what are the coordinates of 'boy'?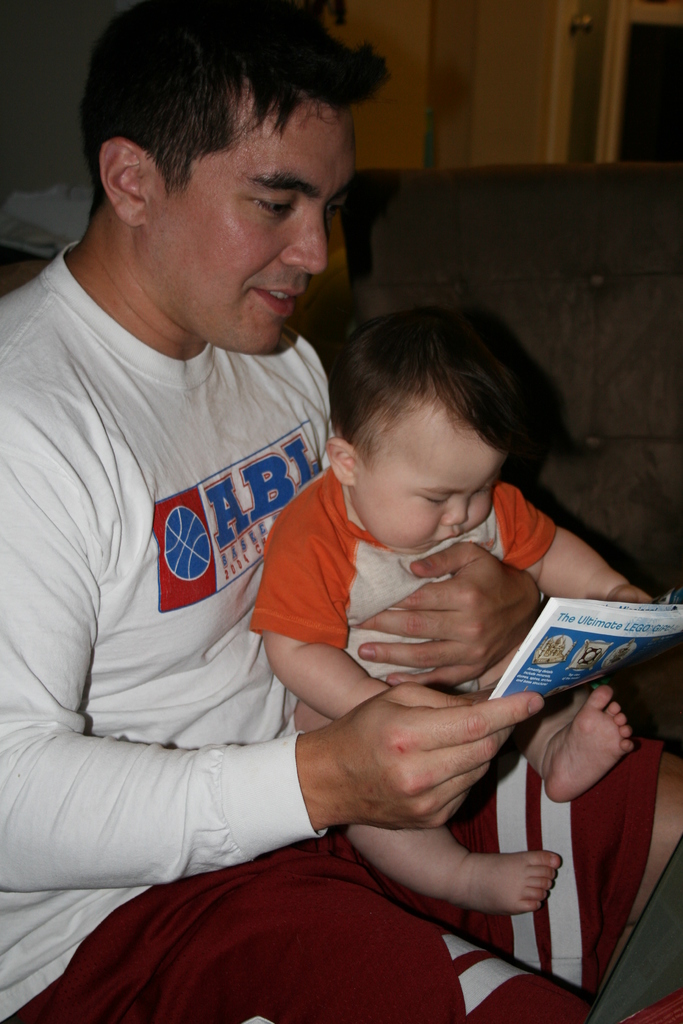
region(227, 298, 612, 811).
